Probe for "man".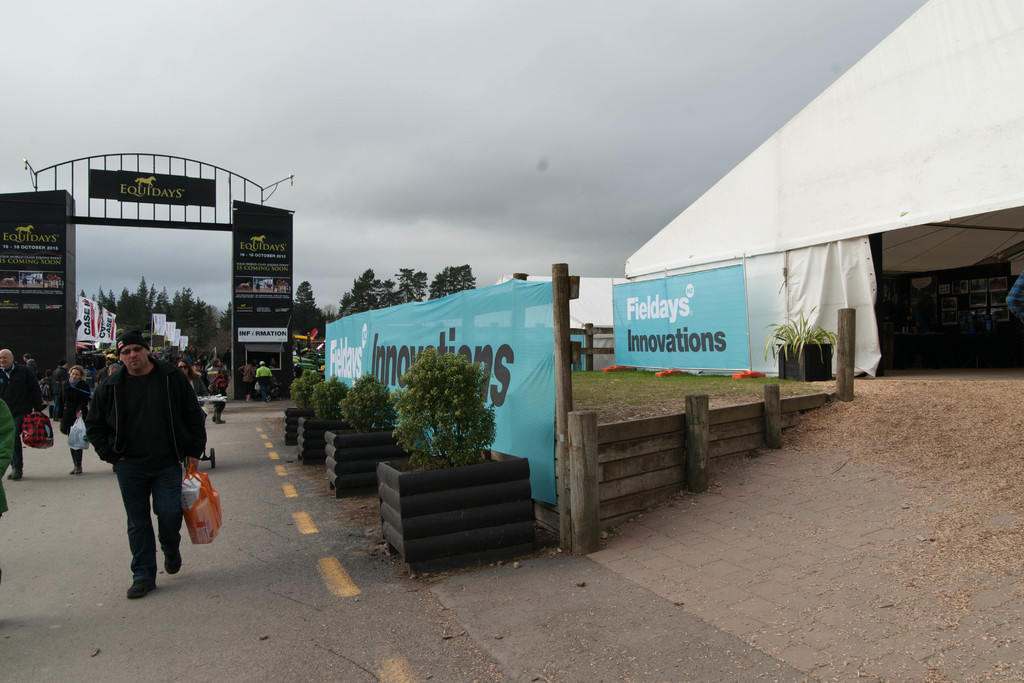
Probe result: <bbox>97, 359, 111, 379</bbox>.
